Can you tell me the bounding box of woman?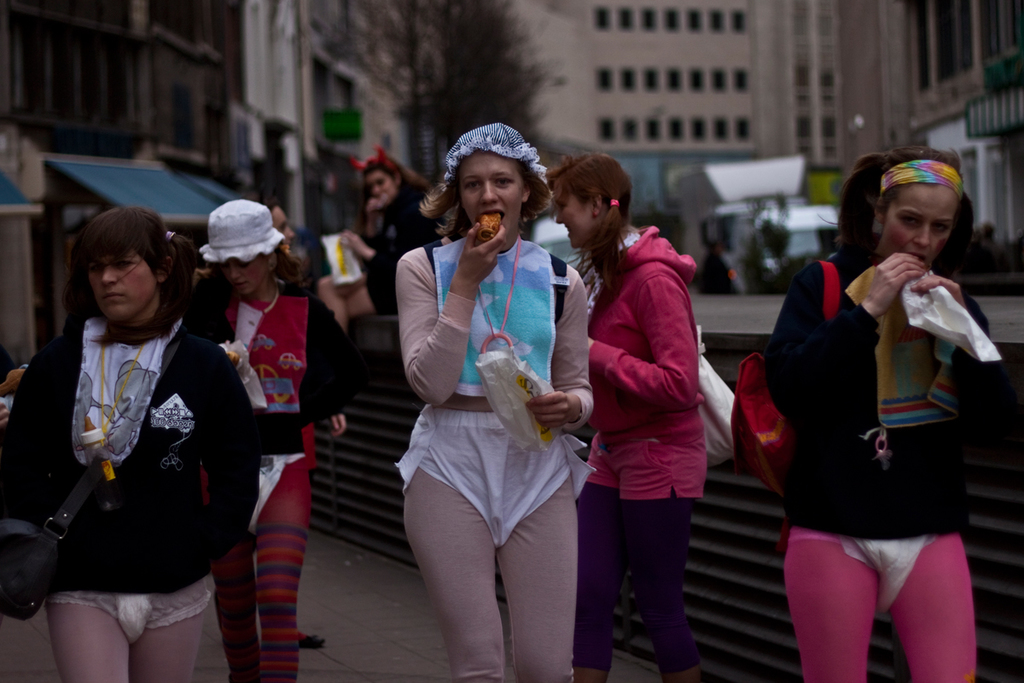
left=763, top=140, right=1023, bottom=682.
